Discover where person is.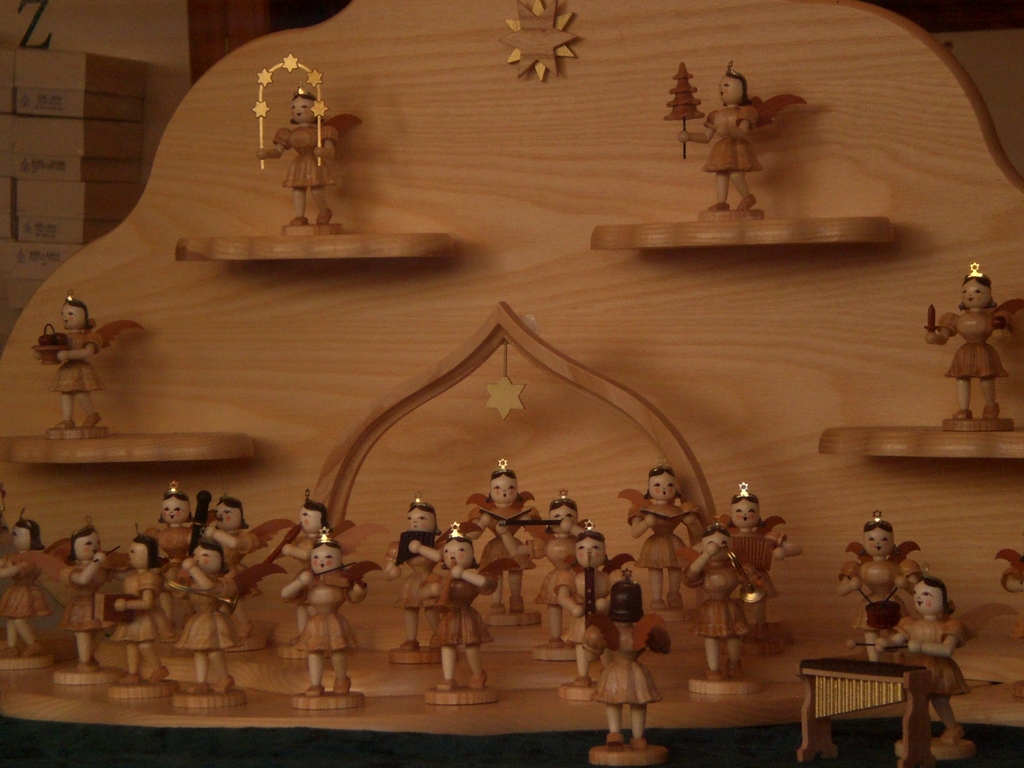
Discovered at x1=31 y1=289 x2=109 y2=431.
